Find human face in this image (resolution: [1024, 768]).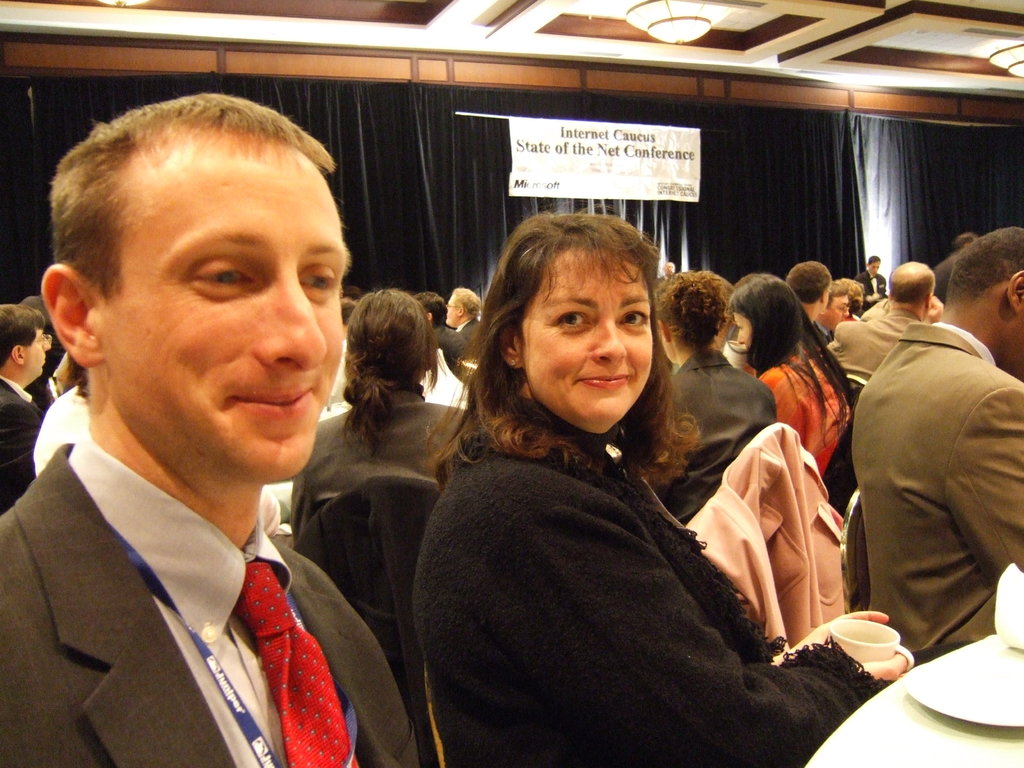
region(27, 329, 49, 380).
